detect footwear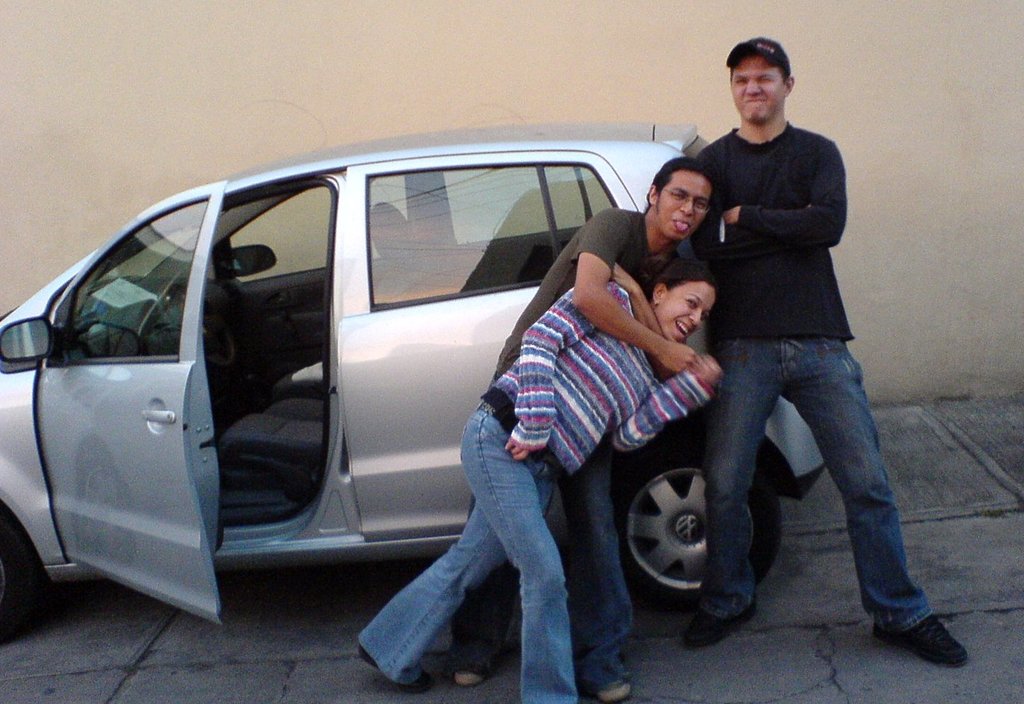
(358,643,436,694)
